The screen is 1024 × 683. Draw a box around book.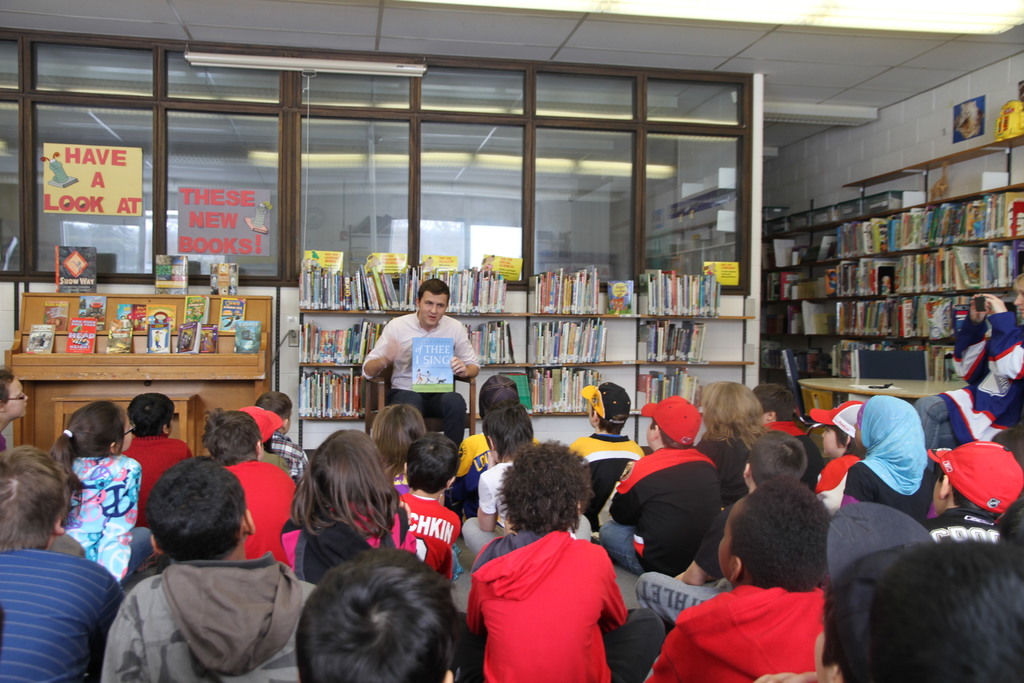
[x1=156, y1=254, x2=185, y2=292].
